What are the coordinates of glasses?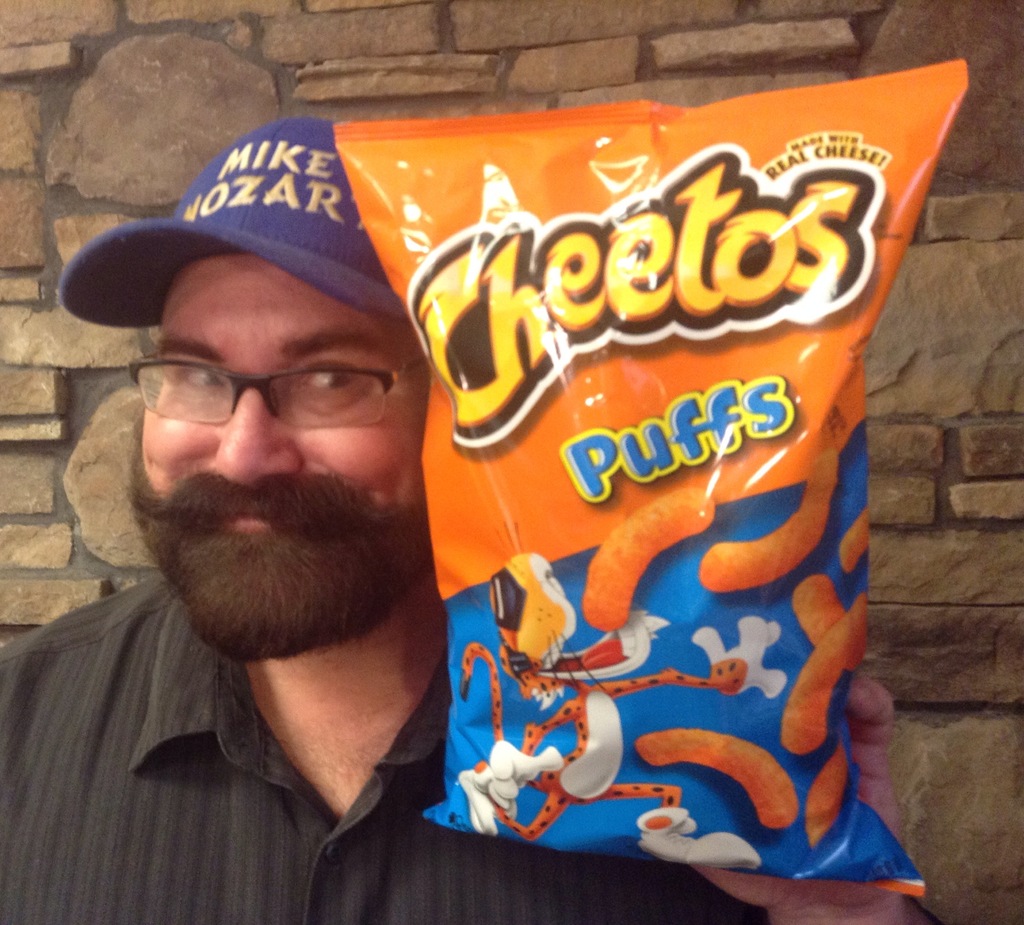
x1=105, y1=341, x2=423, y2=440.
